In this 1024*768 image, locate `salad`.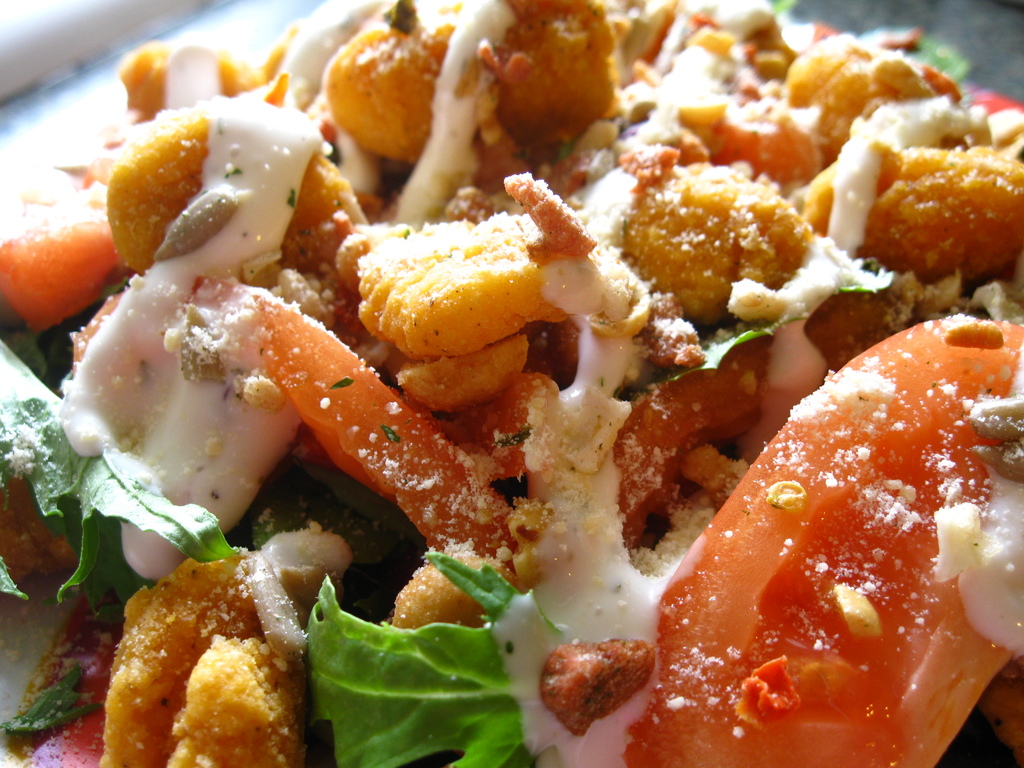
Bounding box: (x1=9, y1=0, x2=1023, y2=767).
